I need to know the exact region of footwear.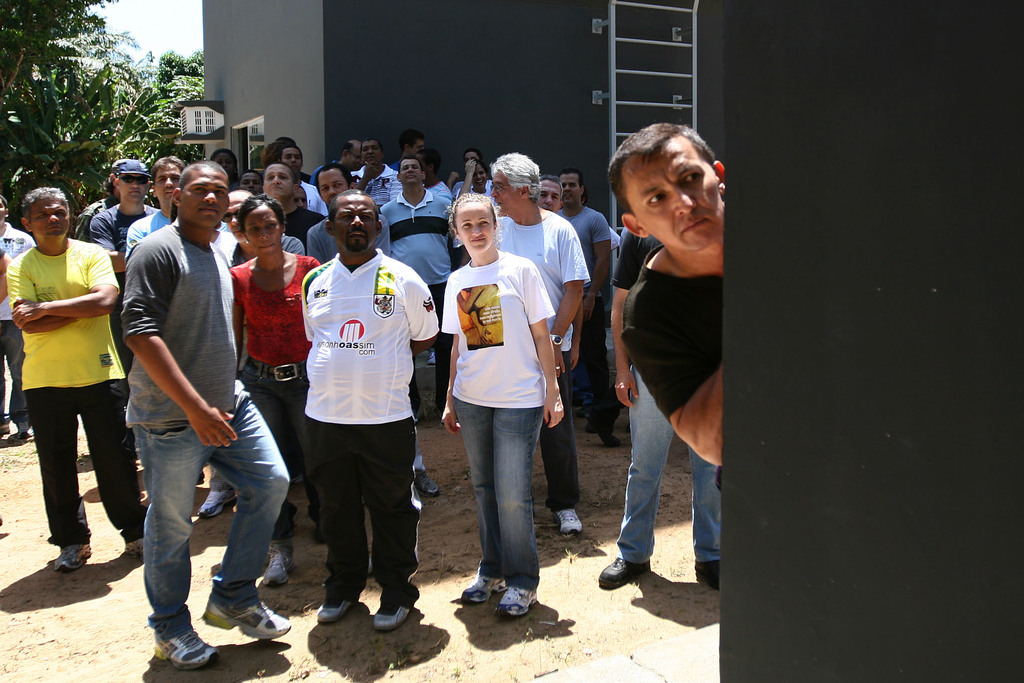
Region: {"x1": 122, "y1": 540, "x2": 147, "y2": 558}.
